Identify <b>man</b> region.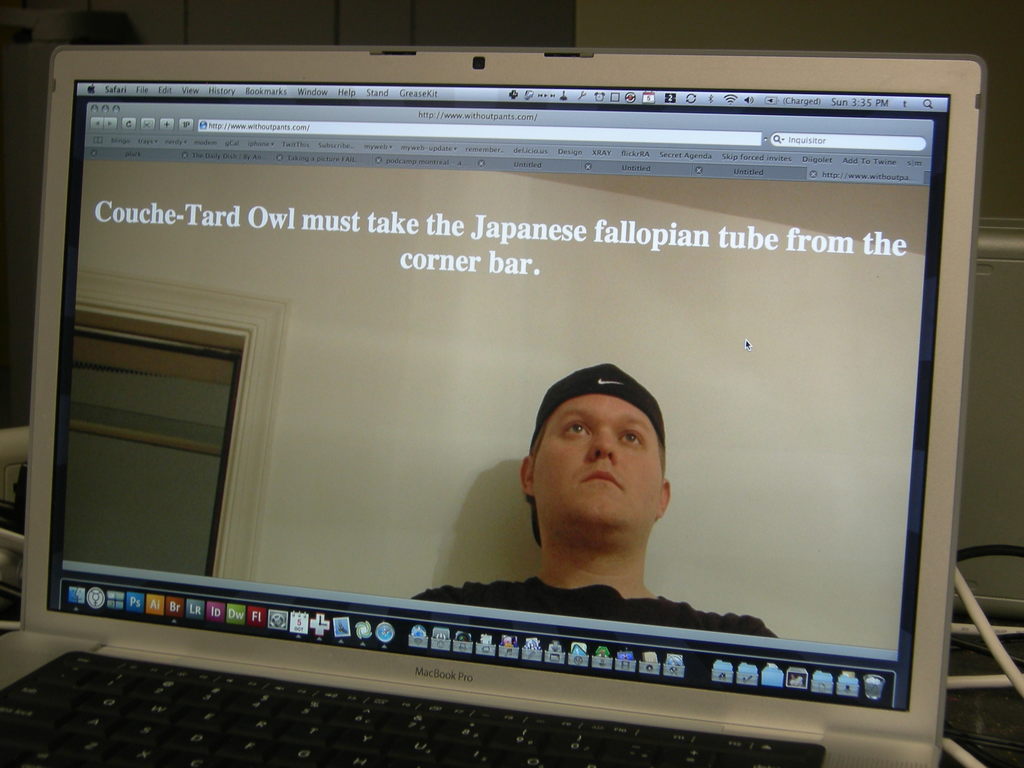
Region: 402,361,784,651.
